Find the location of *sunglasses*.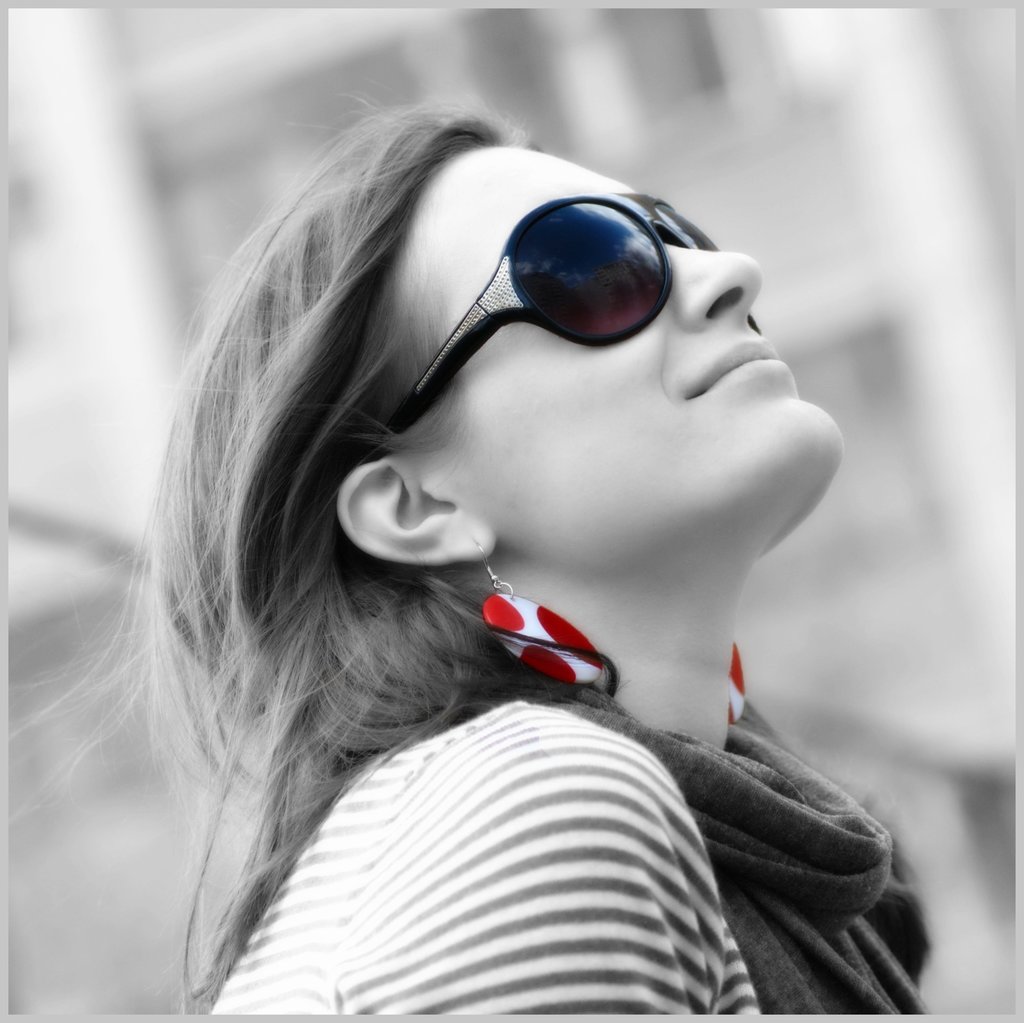
Location: bbox=[377, 195, 763, 463].
